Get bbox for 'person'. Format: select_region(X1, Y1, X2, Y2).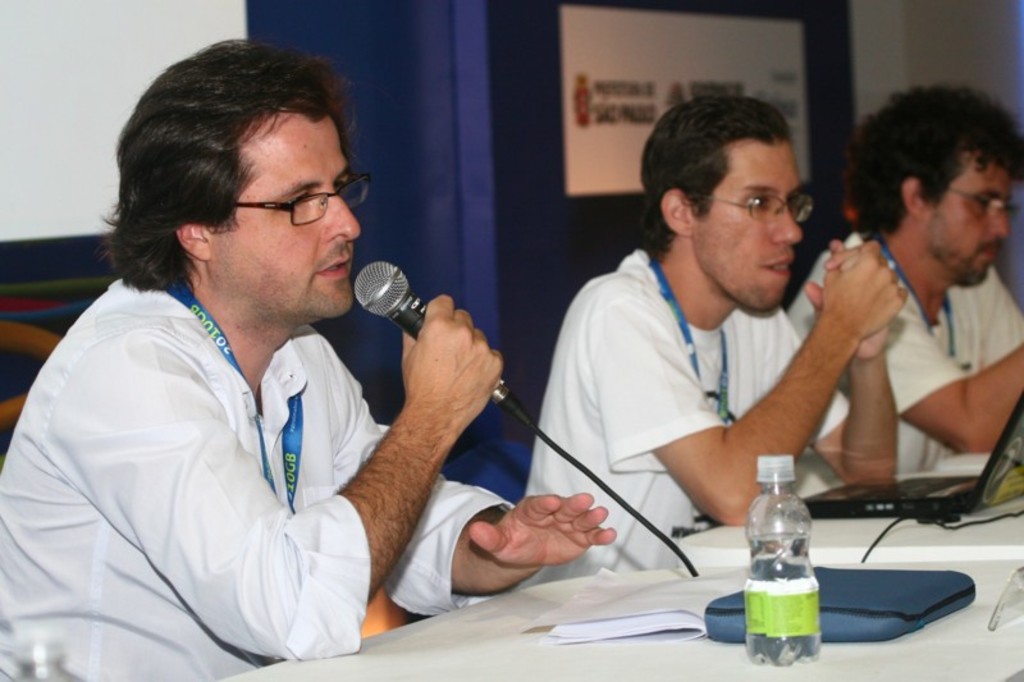
select_region(544, 84, 931, 621).
